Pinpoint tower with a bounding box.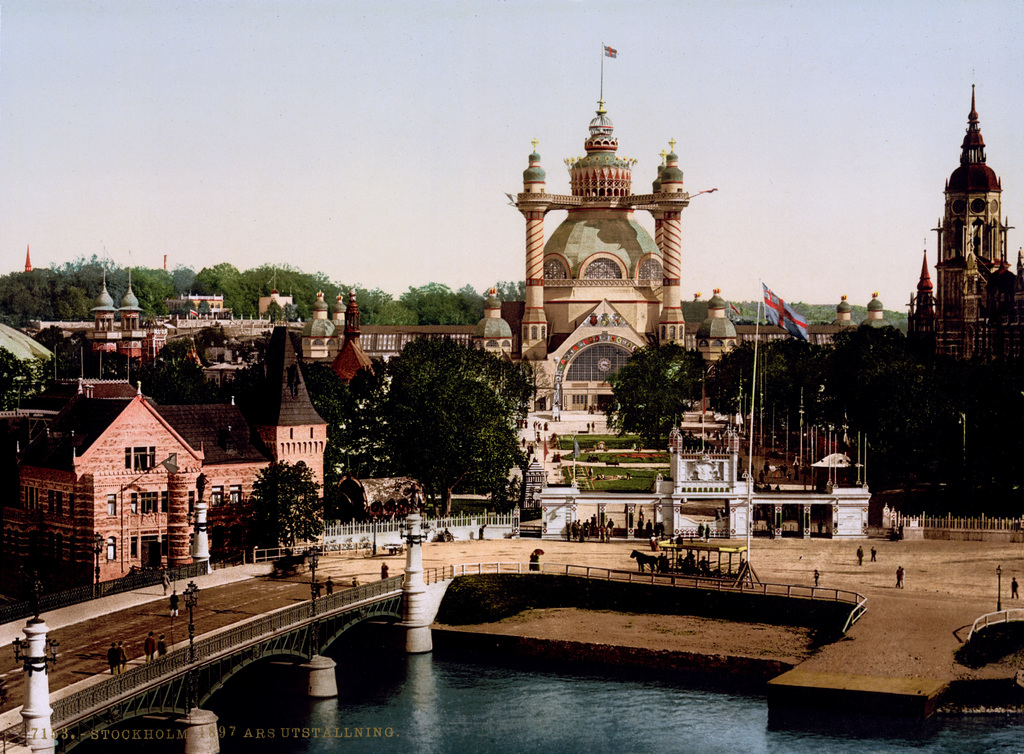
<box>473,284,515,362</box>.
